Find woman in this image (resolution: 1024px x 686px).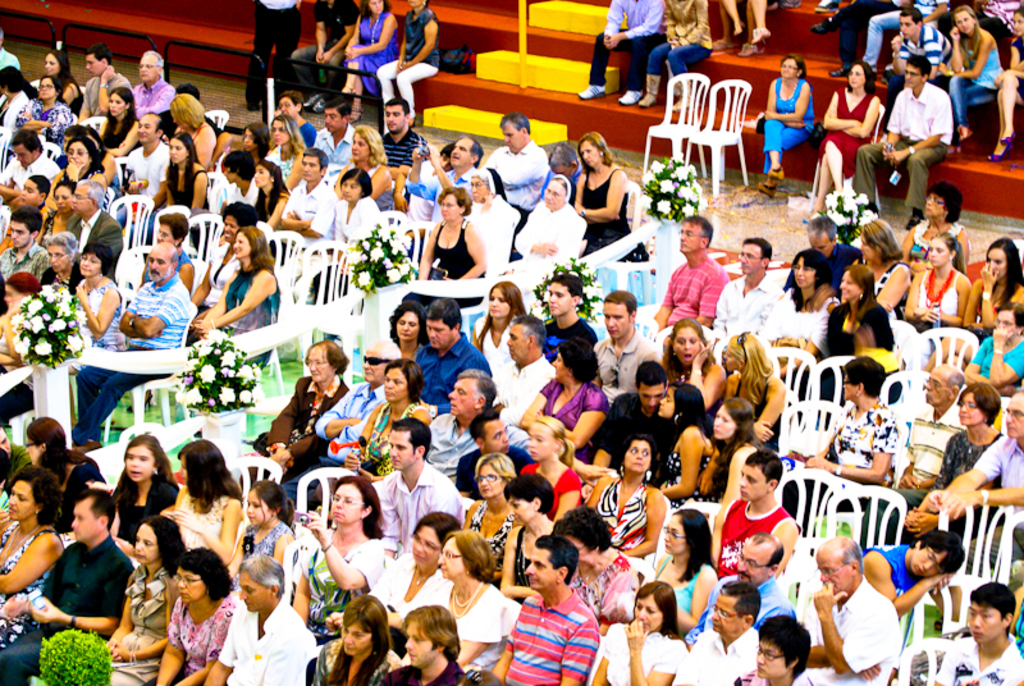
196, 192, 261, 319.
